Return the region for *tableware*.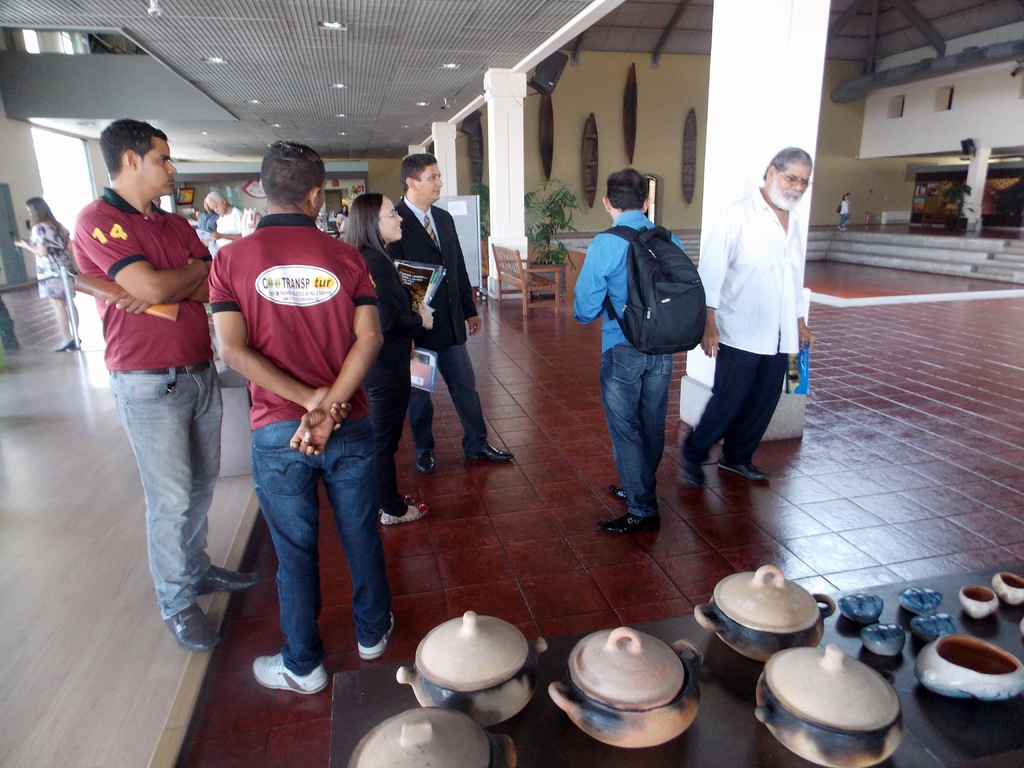
select_region(694, 574, 842, 665).
